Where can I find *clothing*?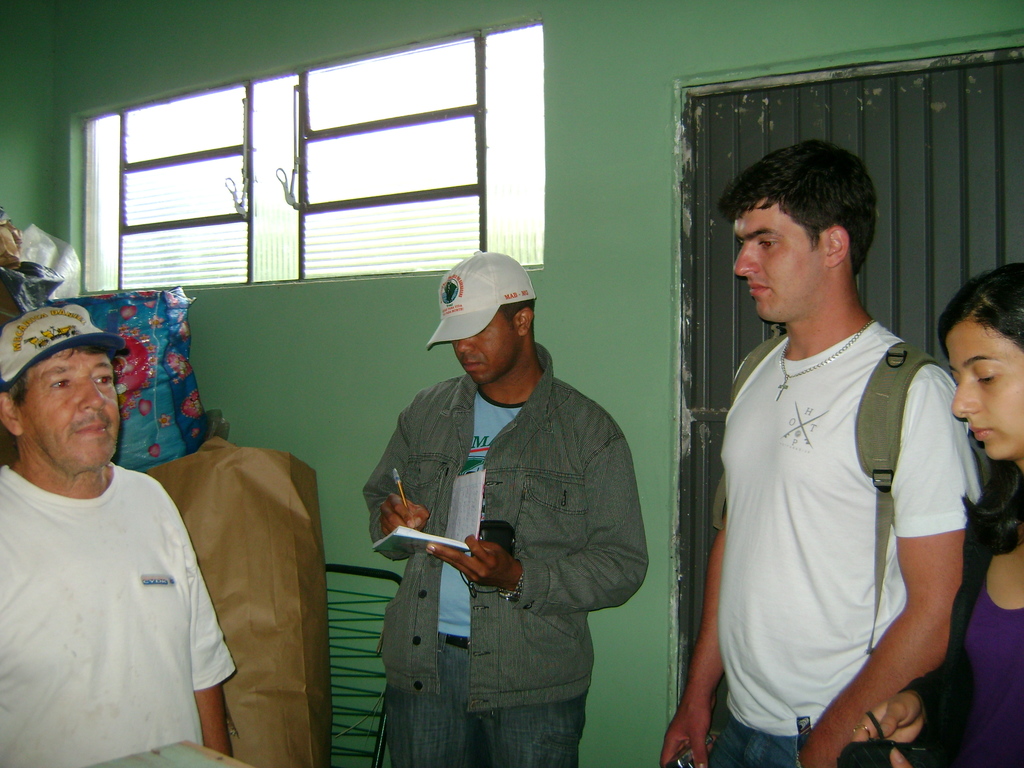
You can find it at (x1=3, y1=415, x2=223, y2=740).
